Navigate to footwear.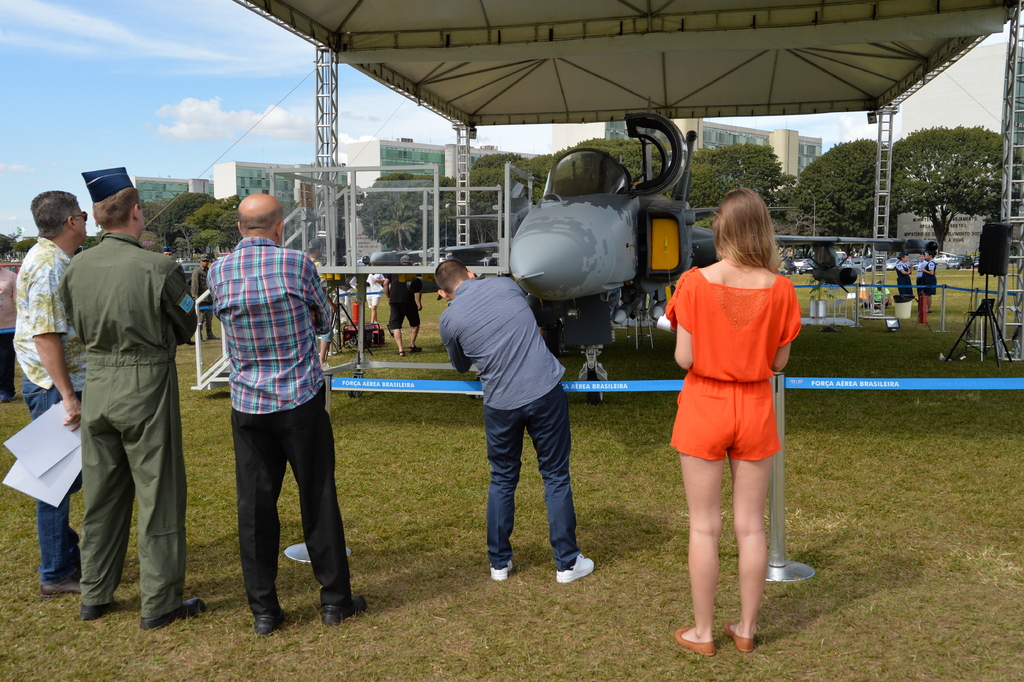
Navigation target: (left=485, top=565, right=513, bottom=581).
